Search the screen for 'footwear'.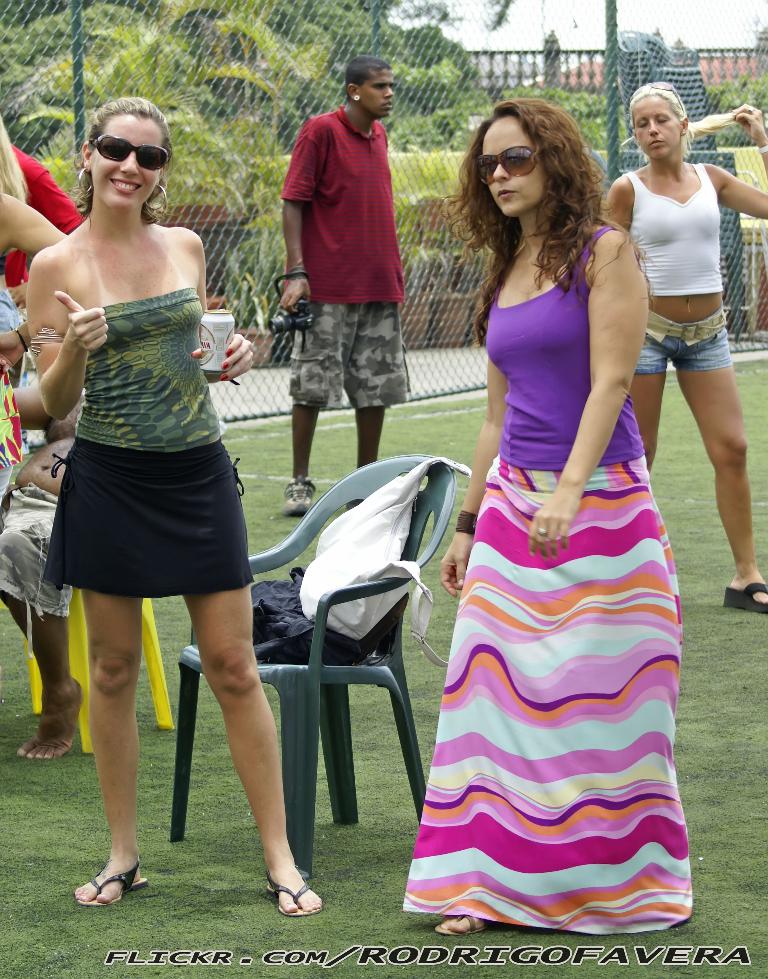
Found at locate(264, 874, 323, 917).
